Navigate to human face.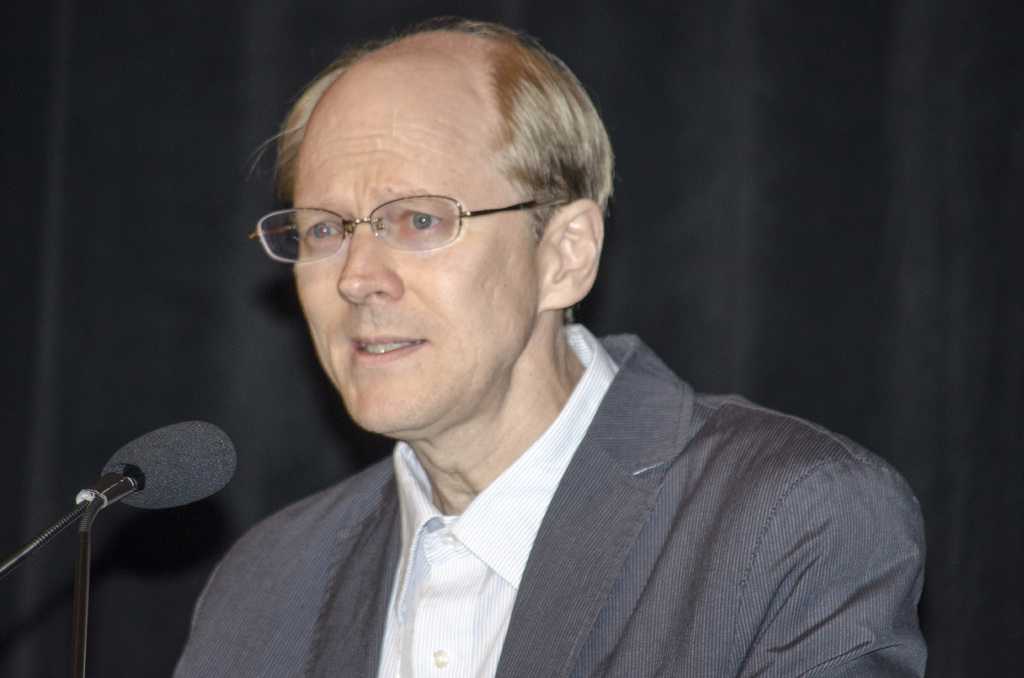
Navigation target: 291/80/534/437.
